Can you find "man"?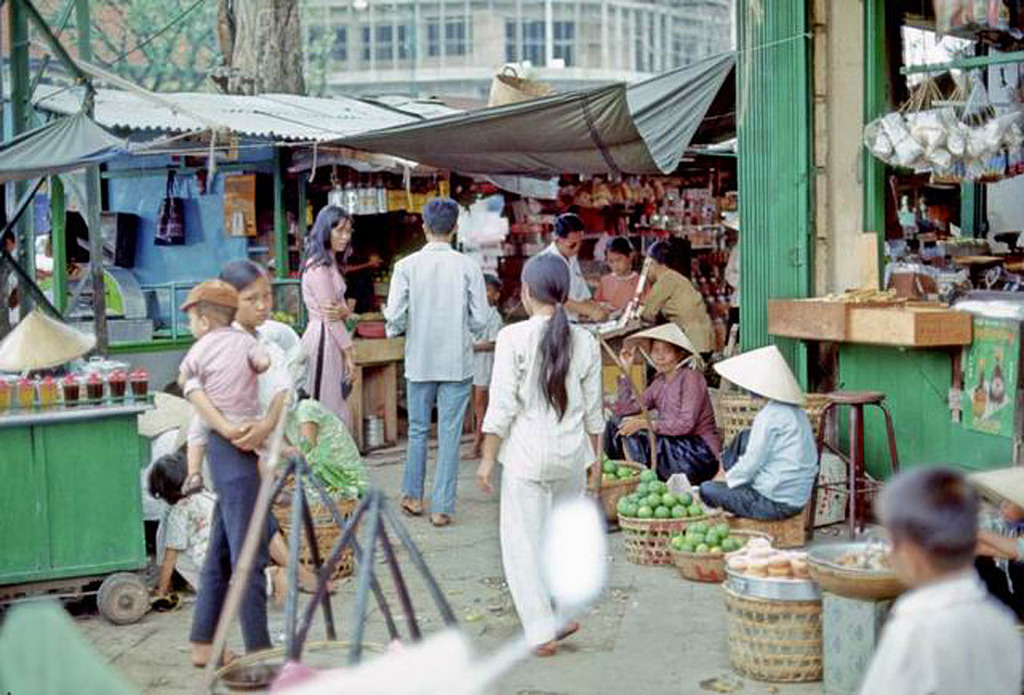
Yes, bounding box: crop(385, 211, 492, 533).
